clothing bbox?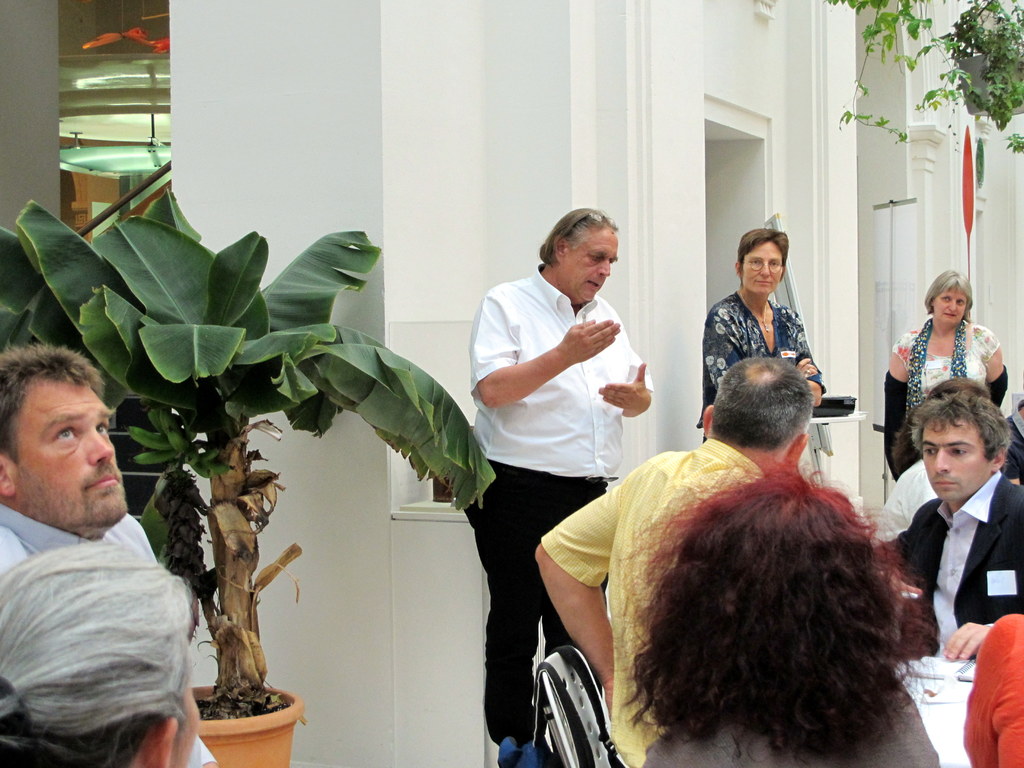
l=891, t=321, r=1011, b=423
